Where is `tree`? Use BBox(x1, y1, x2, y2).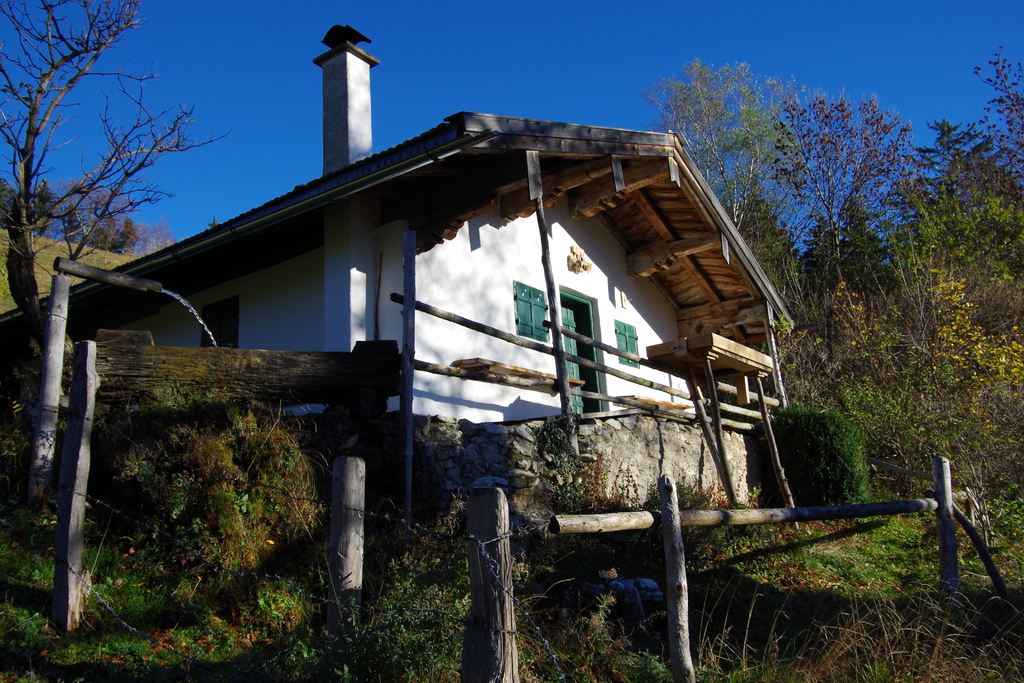
BBox(810, 260, 1023, 502).
